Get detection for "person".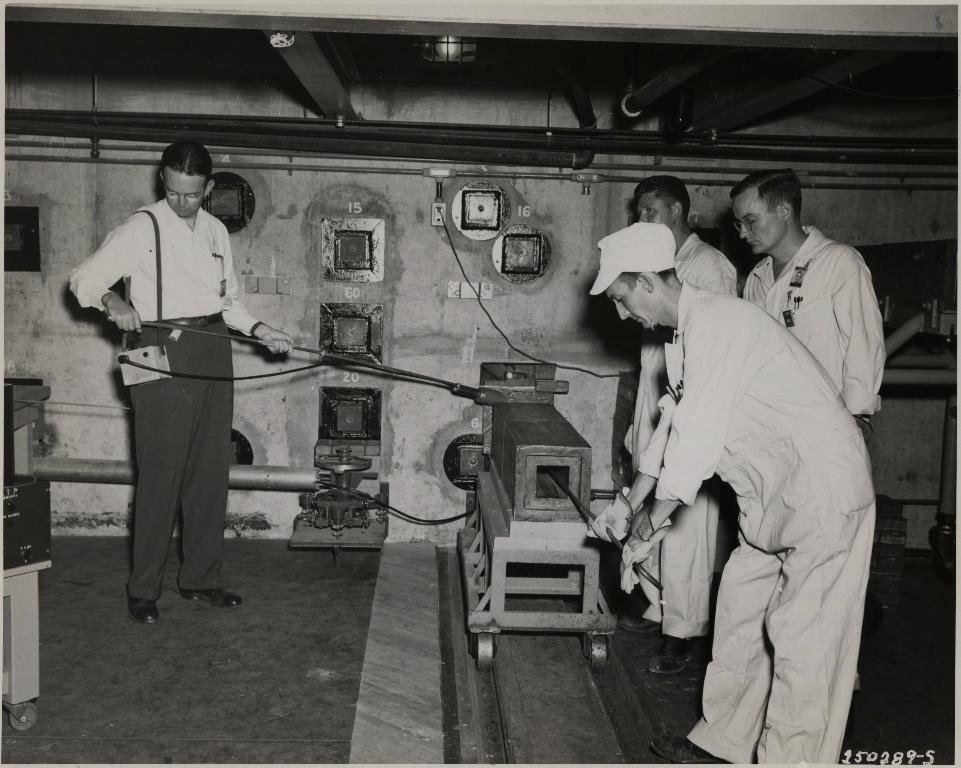
Detection: region(95, 122, 274, 626).
